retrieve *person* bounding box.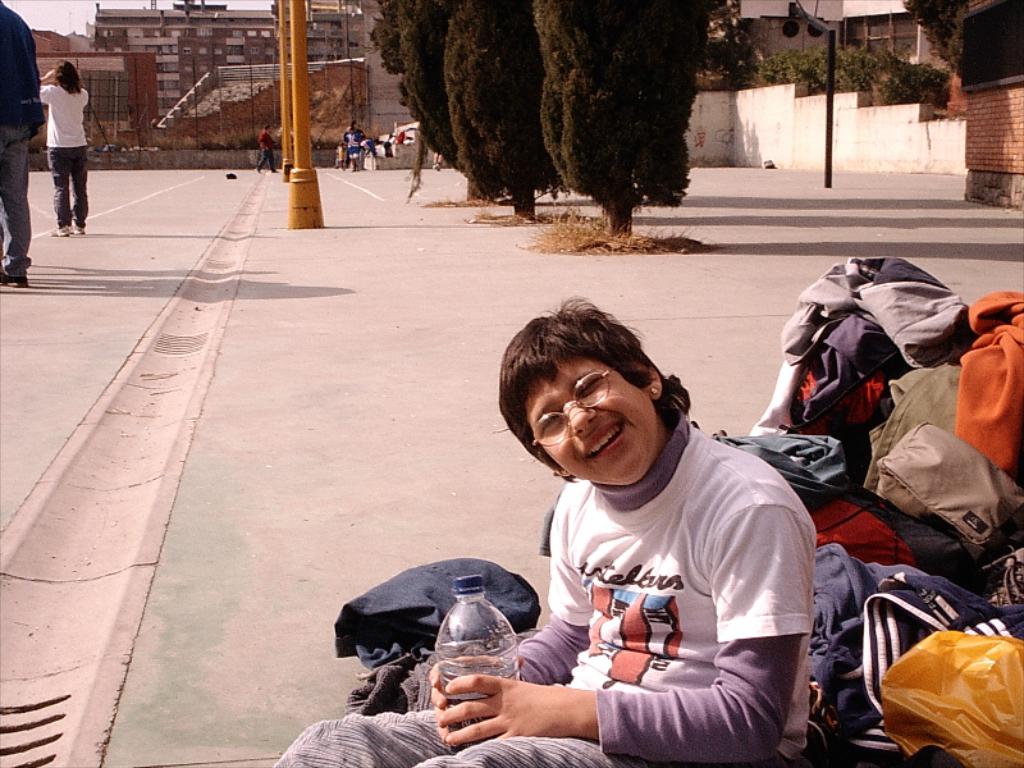
Bounding box: [x1=17, y1=29, x2=83, y2=232].
